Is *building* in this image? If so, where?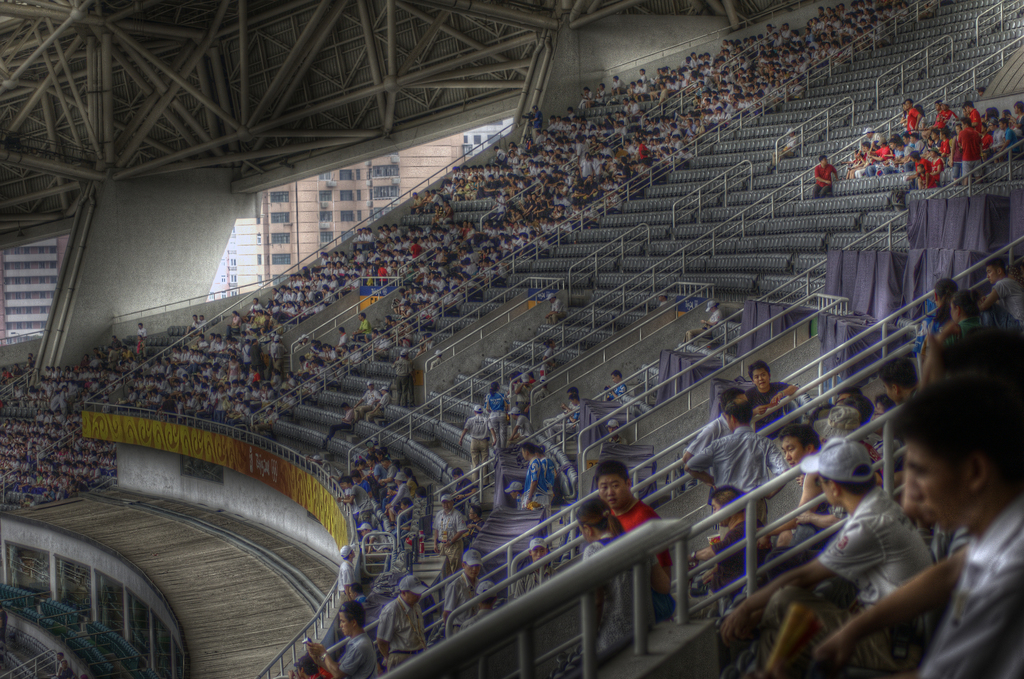
Yes, at BBox(0, 45, 1023, 640).
